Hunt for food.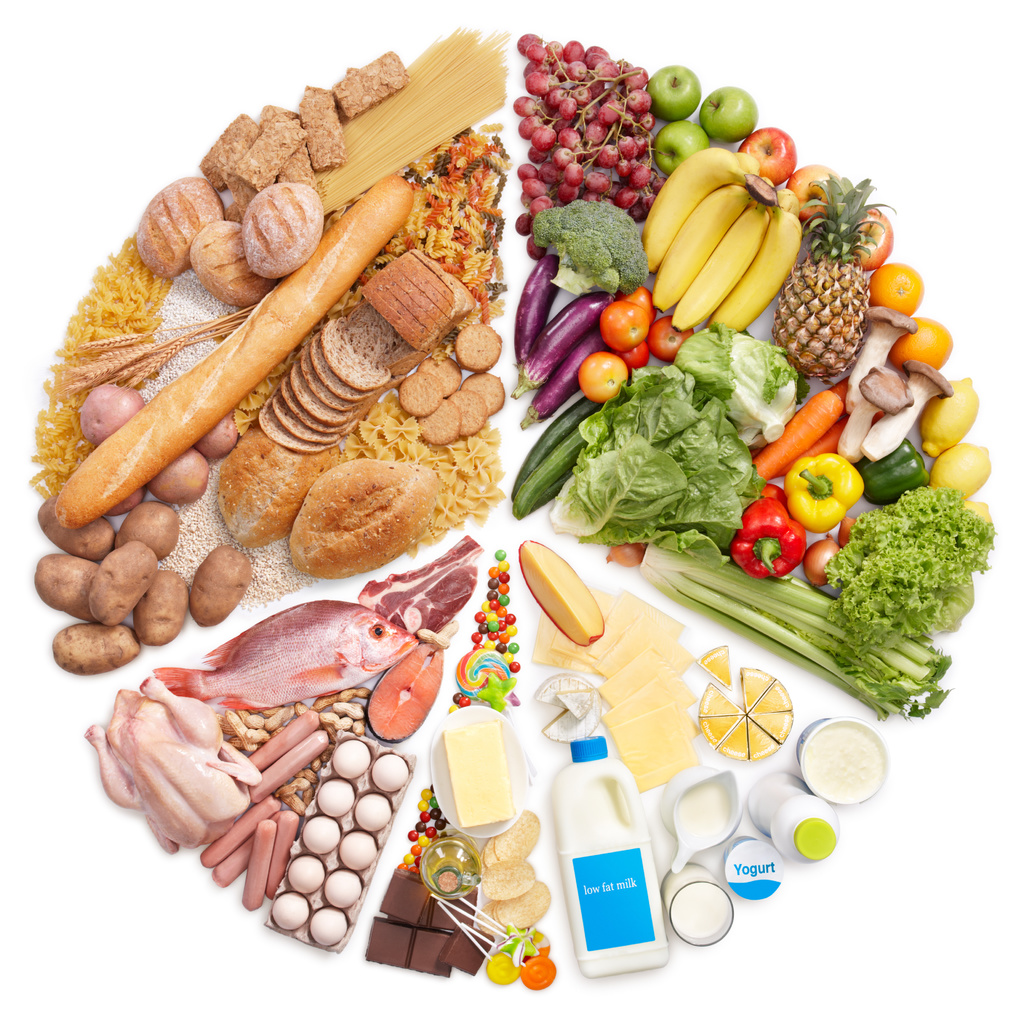
Hunted down at <bbox>285, 446, 419, 570</bbox>.
